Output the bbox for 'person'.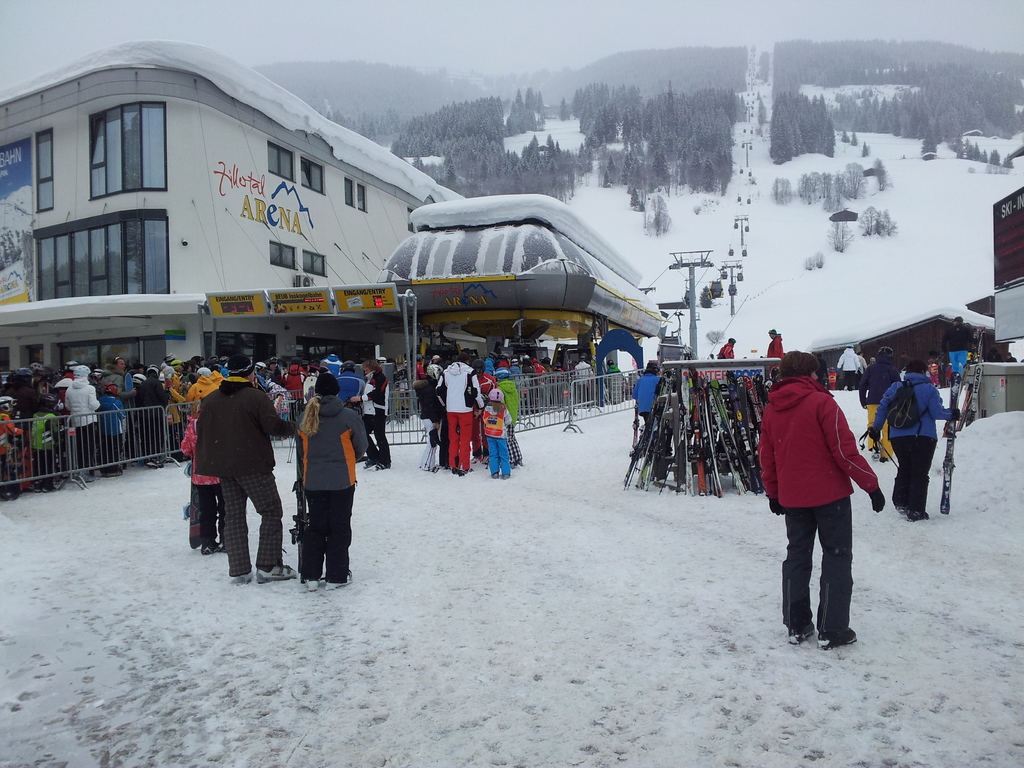
l=47, t=359, r=81, b=404.
